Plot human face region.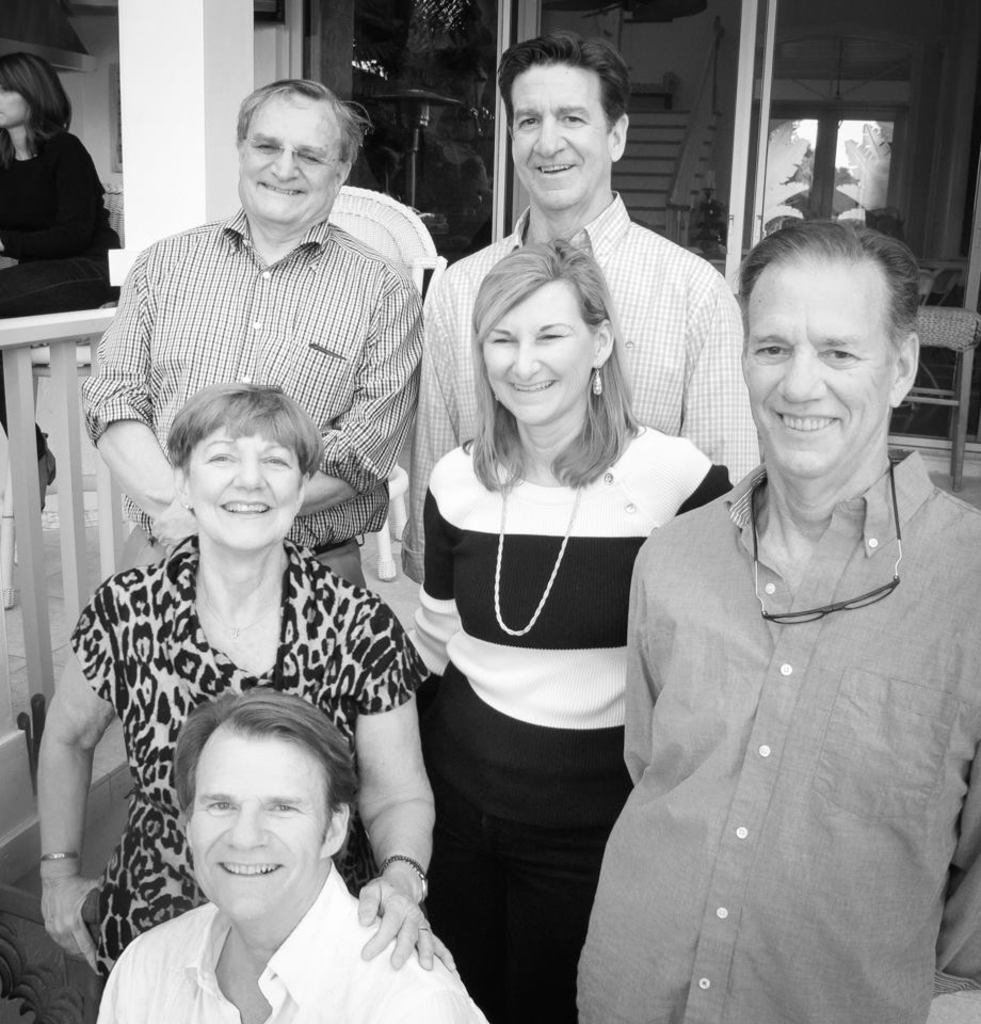
Plotted at region(183, 421, 305, 555).
